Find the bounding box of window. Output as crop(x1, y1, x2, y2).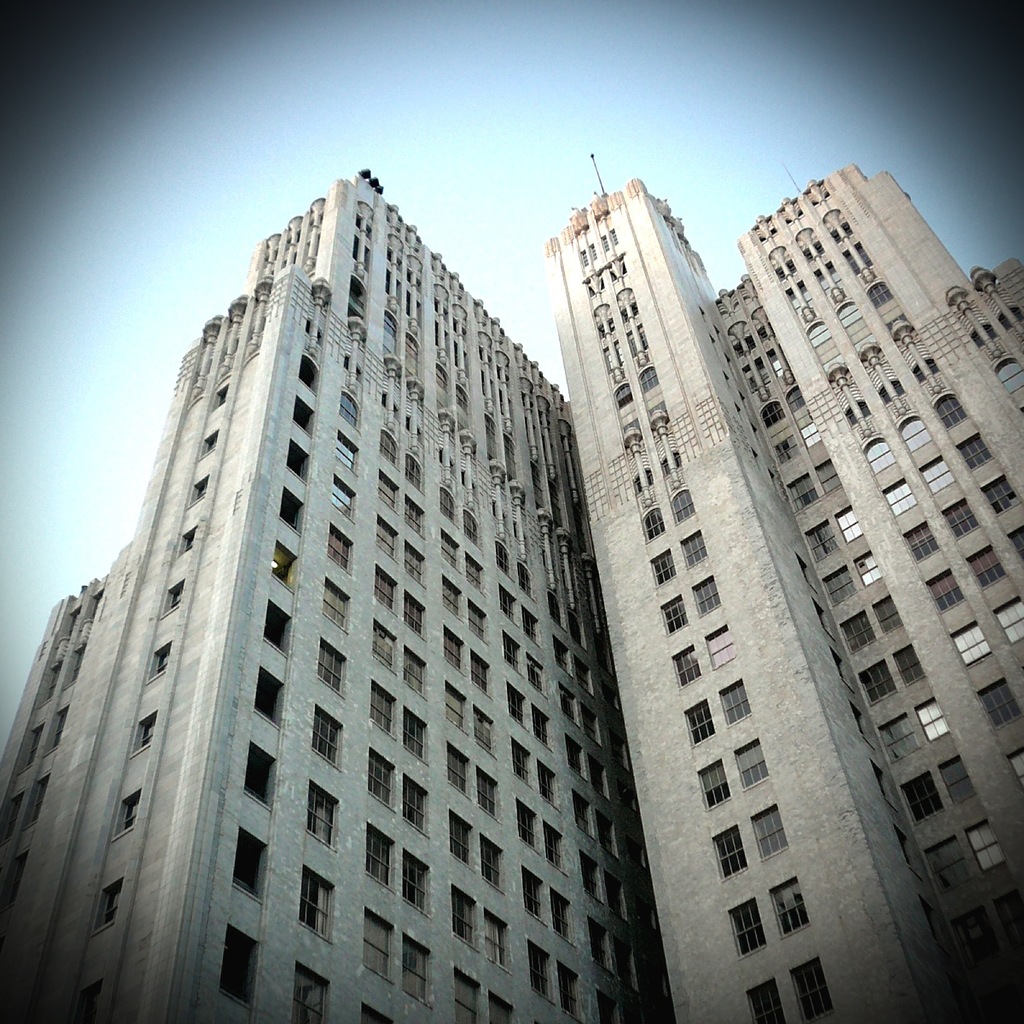
crop(734, 736, 772, 792).
